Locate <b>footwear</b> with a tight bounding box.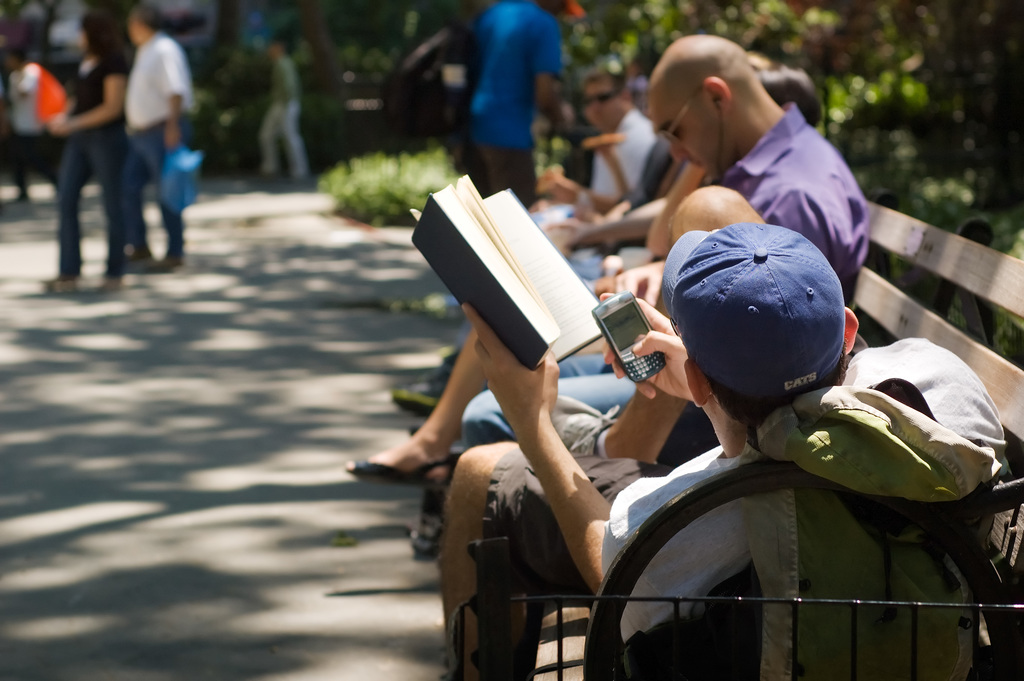
(554, 394, 611, 450).
